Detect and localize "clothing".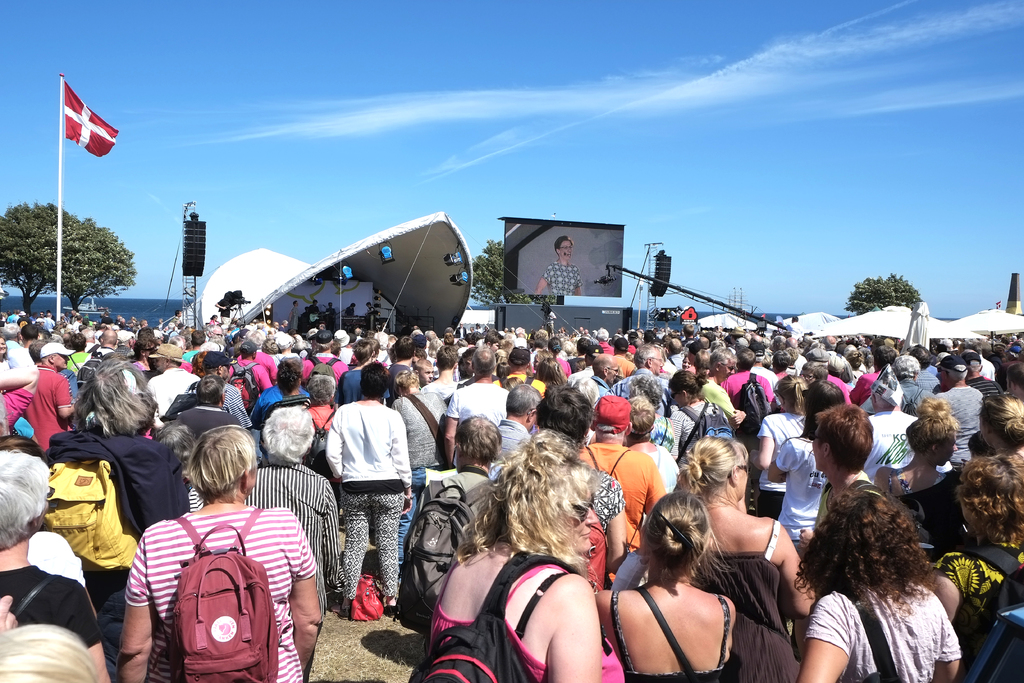
Localized at (565, 360, 601, 404).
